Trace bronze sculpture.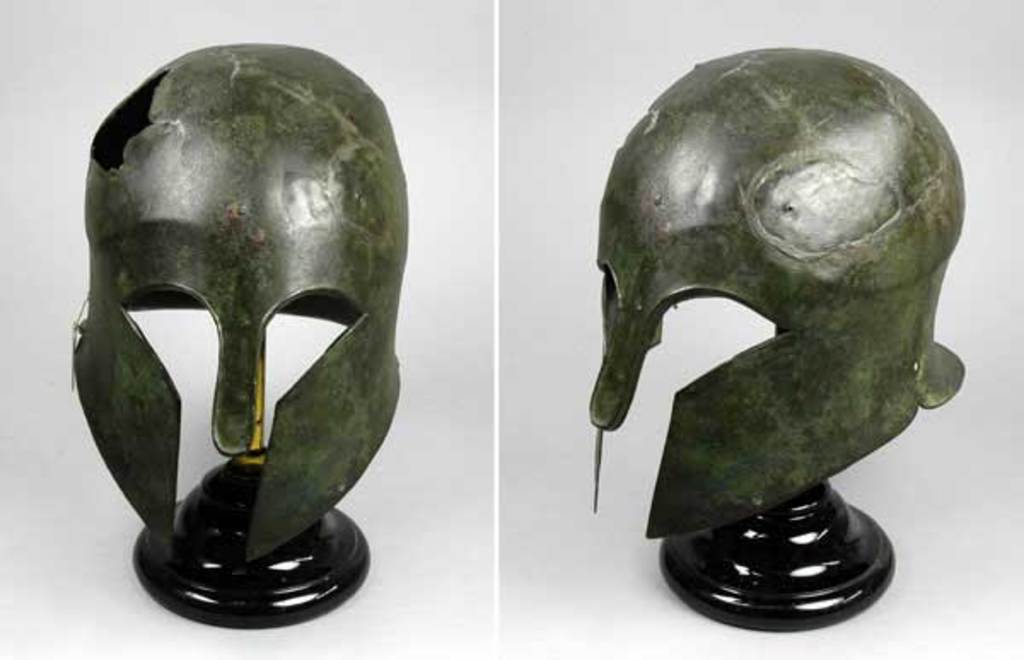
Traced to (left=53, top=49, right=403, bottom=629).
